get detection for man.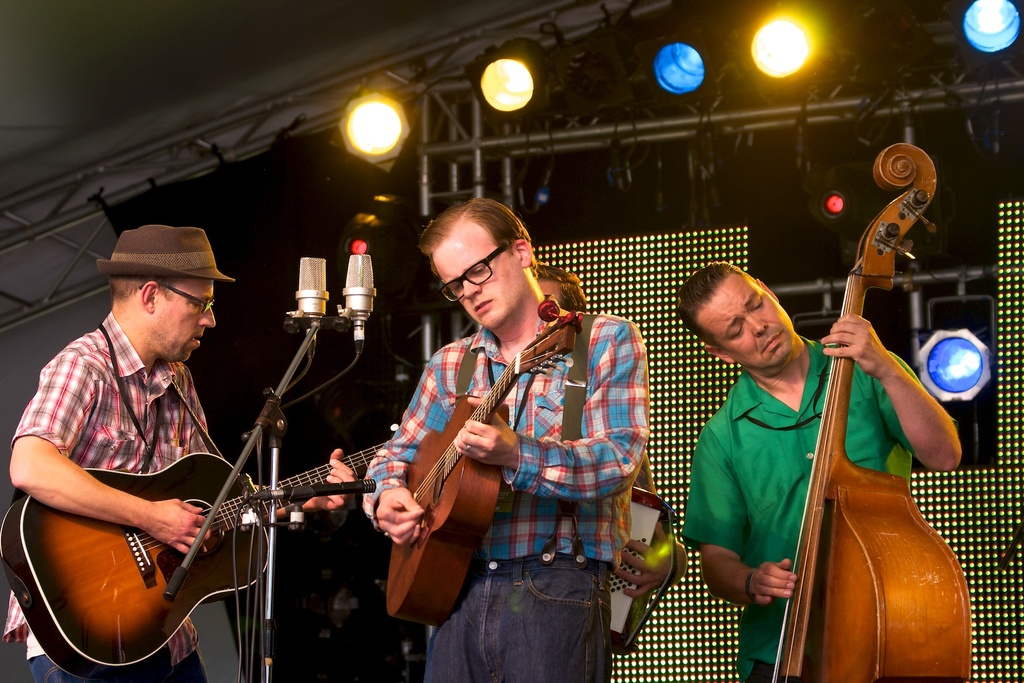
Detection: [left=351, top=192, right=650, bottom=682].
